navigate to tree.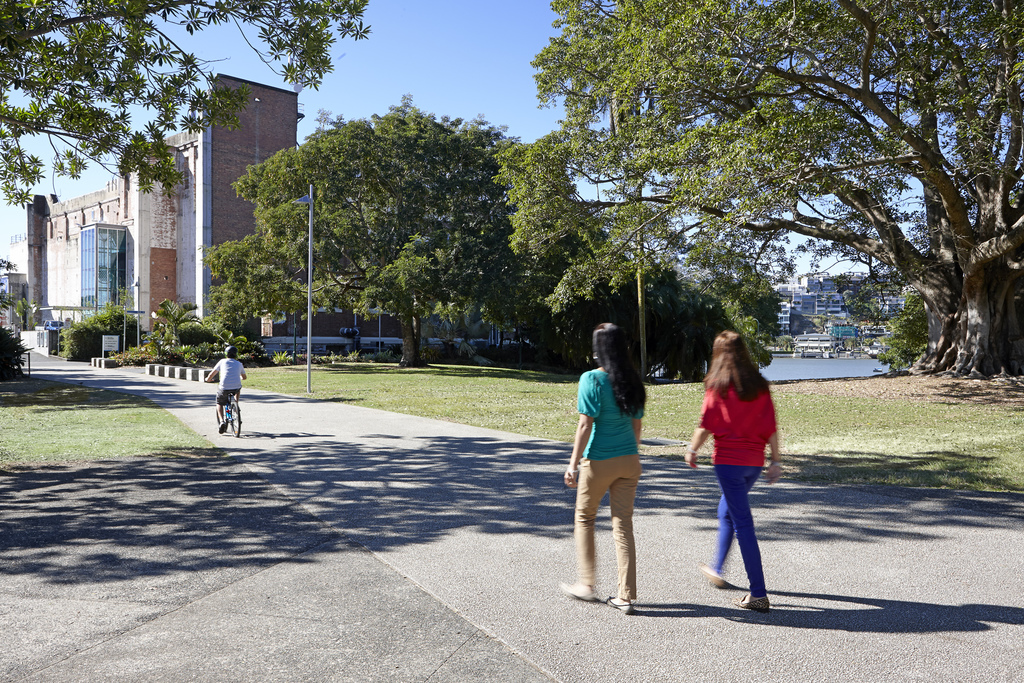
Navigation target: <box>0,0,378,229</box>.
